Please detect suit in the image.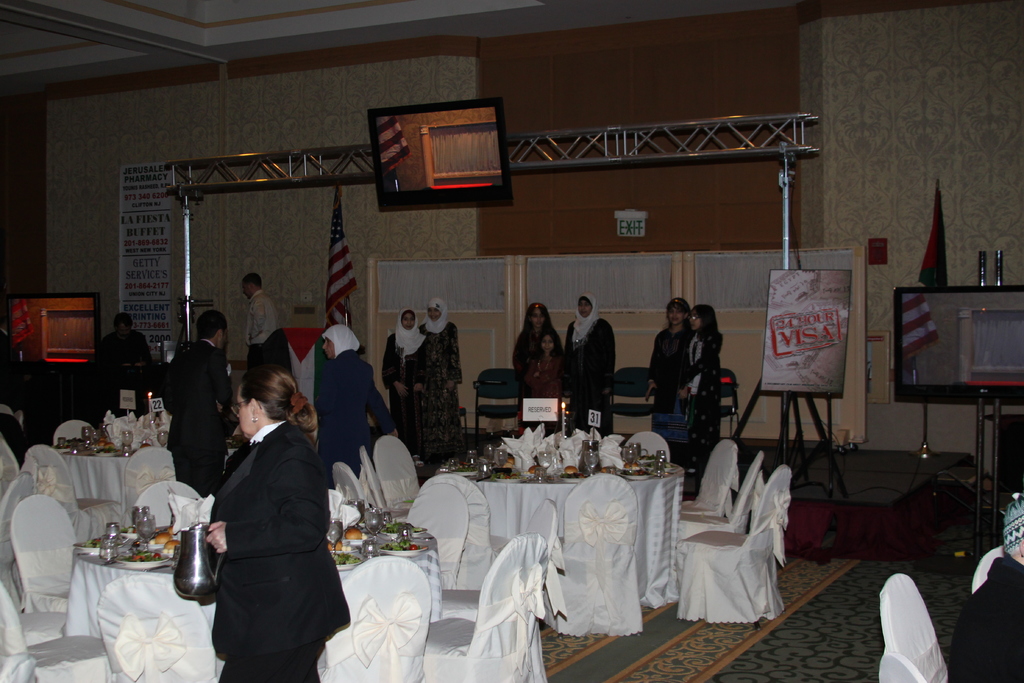
x1=177 y1=369 x2=339 y2=674.
